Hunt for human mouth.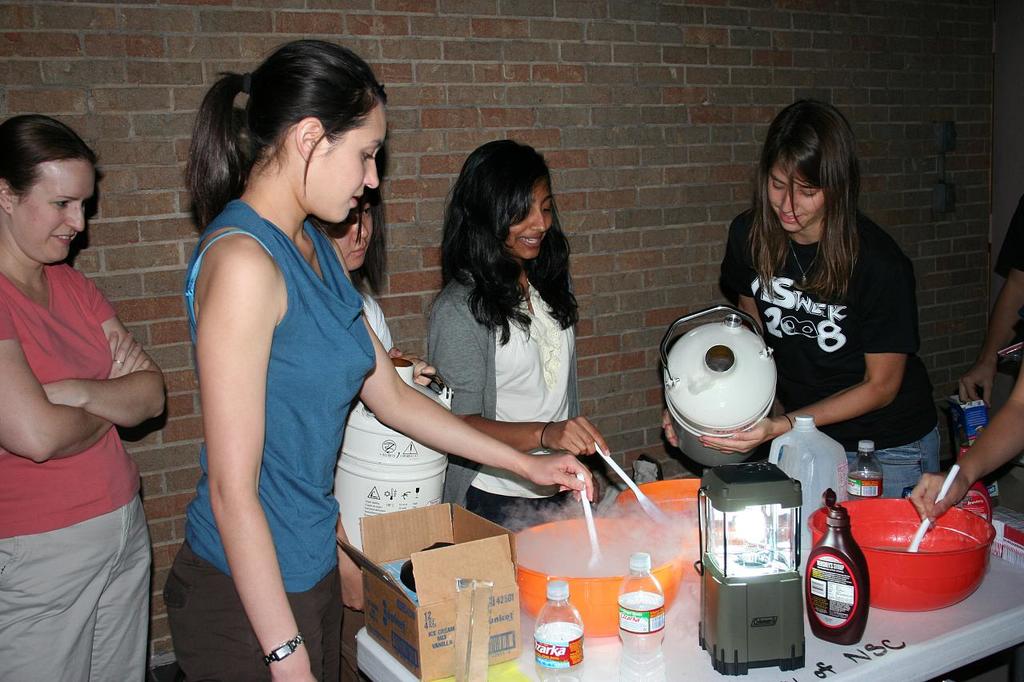
Hunted down at rect(518, 235, 541, 248).
